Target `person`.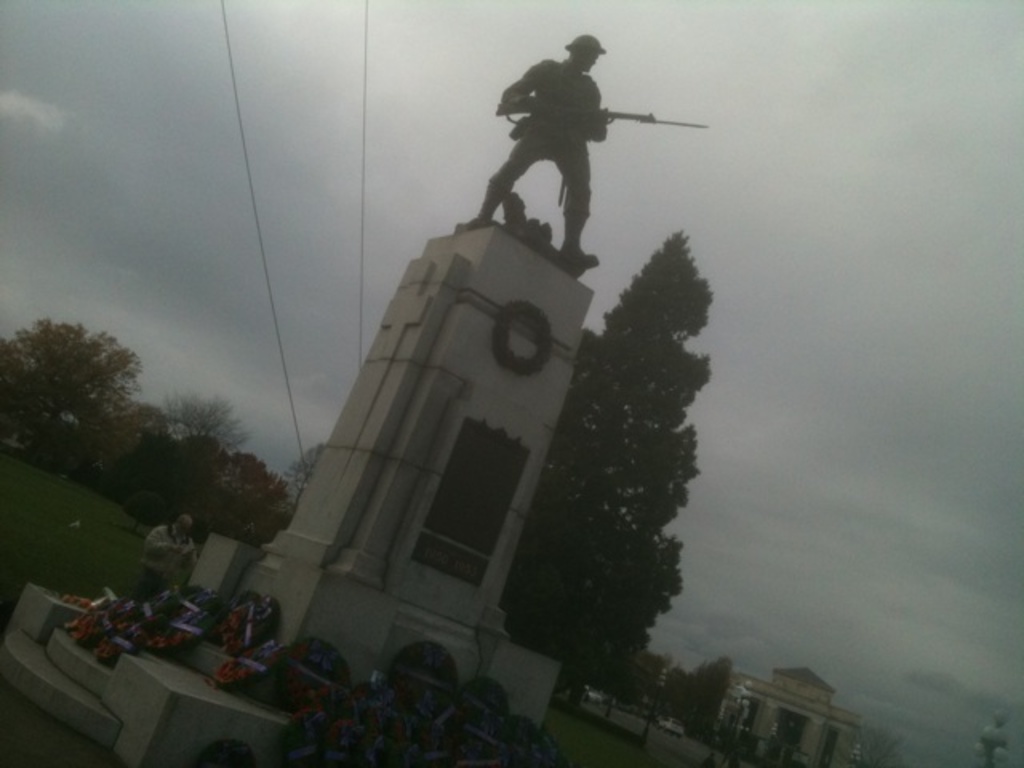
Target region: l=142, t=514, r=198, b=598.
